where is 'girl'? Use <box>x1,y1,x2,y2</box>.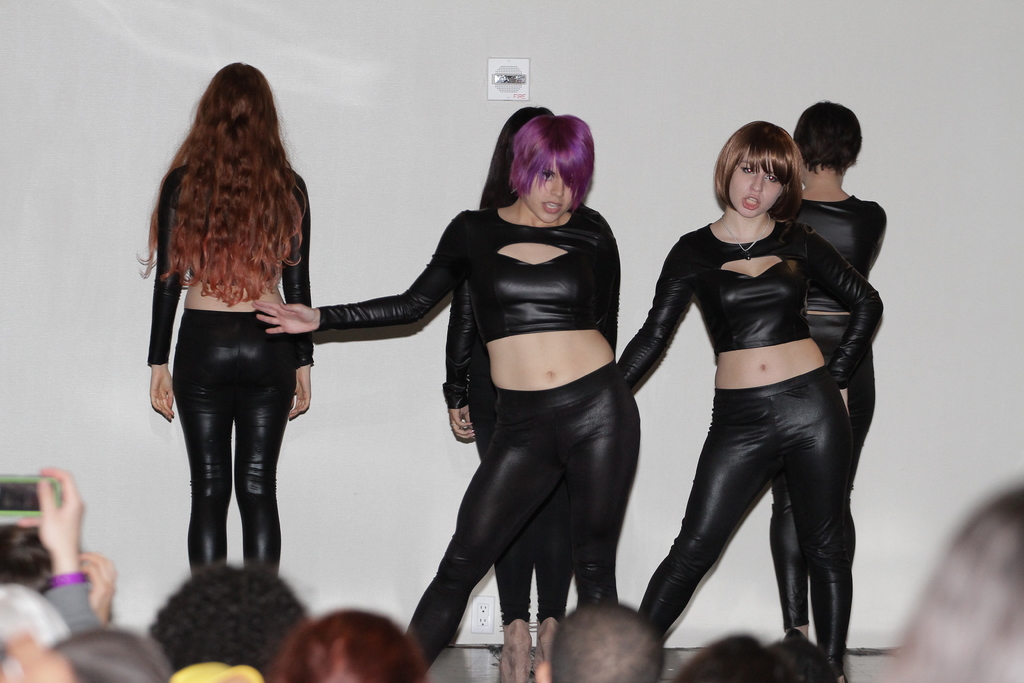
<box>443,114,586,682</box>.
